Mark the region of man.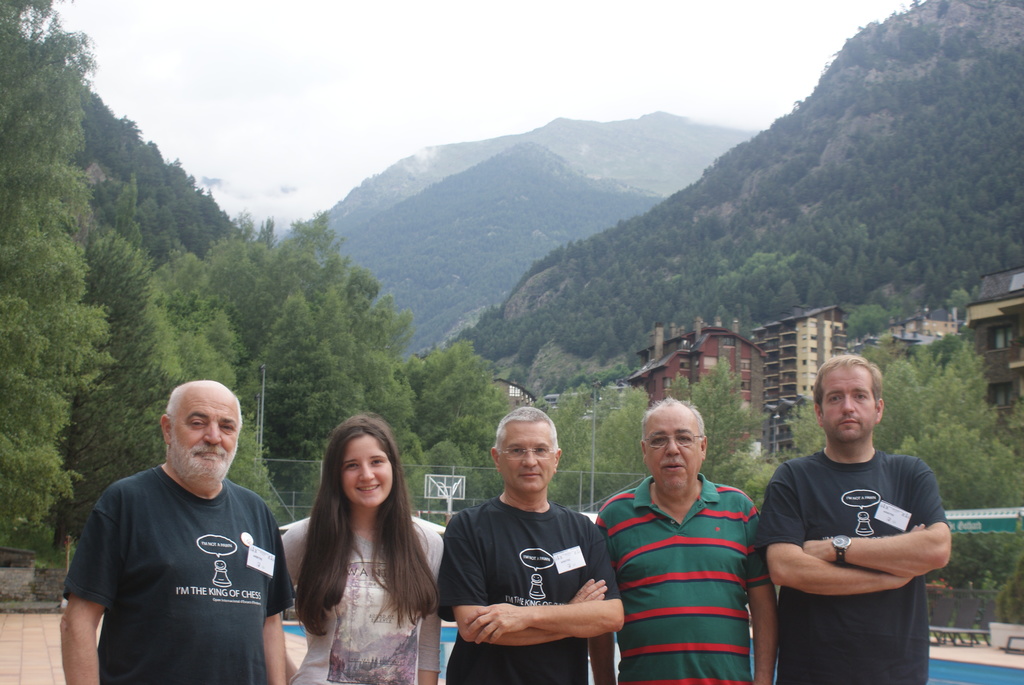
Region: [left=582, top=397, right=782, bottom=684].
